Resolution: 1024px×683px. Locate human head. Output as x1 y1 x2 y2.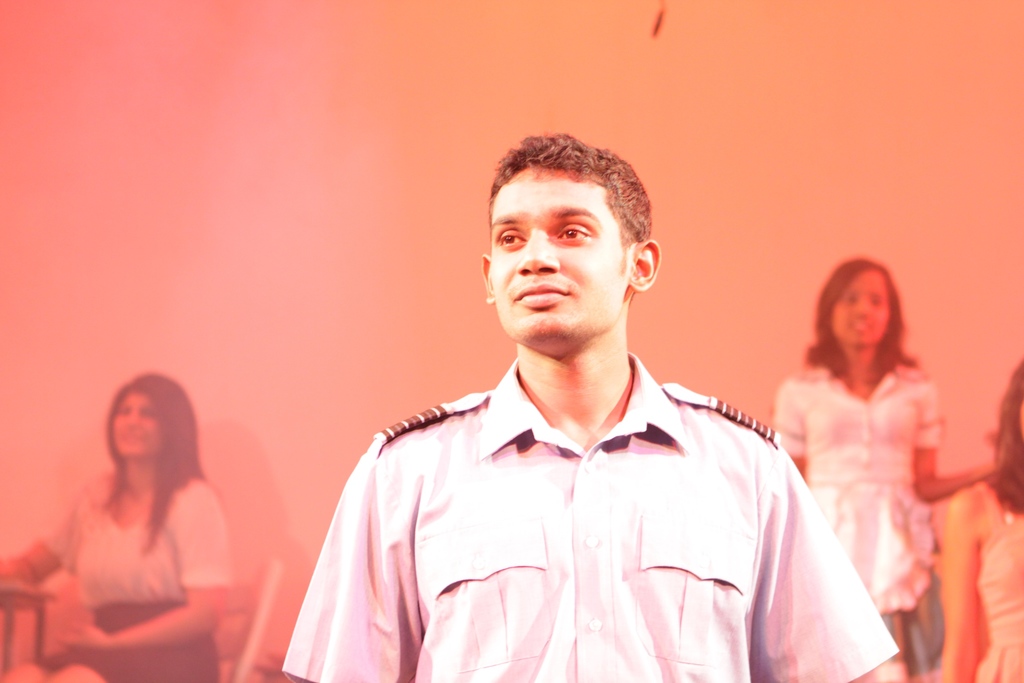
109 373 195 461.
